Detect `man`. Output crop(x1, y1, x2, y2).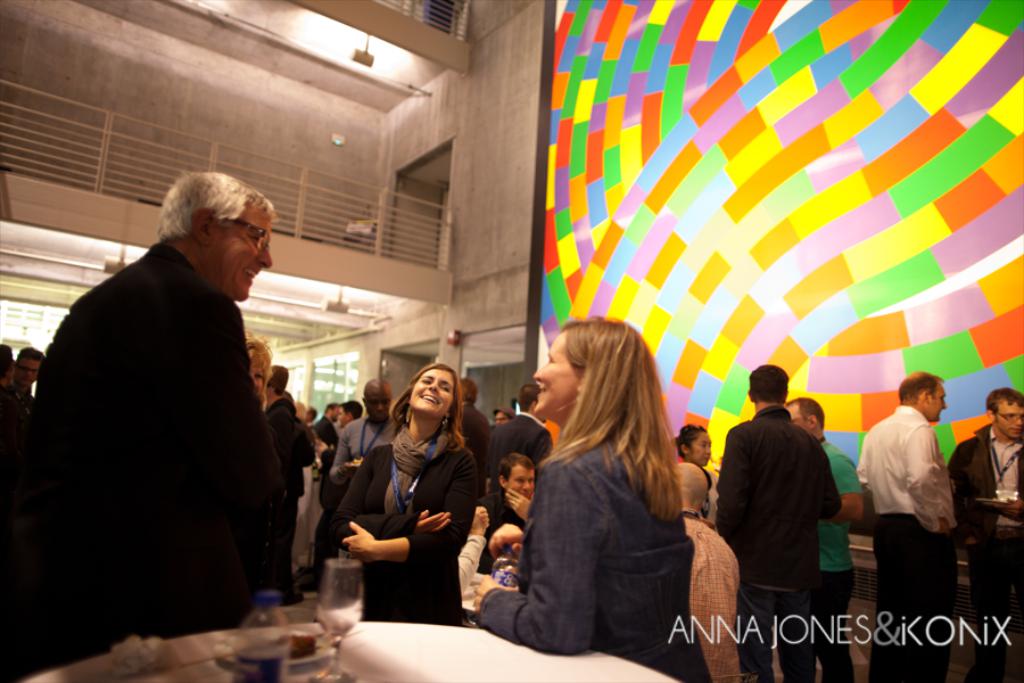
crop(683, 464, 742, 682).
